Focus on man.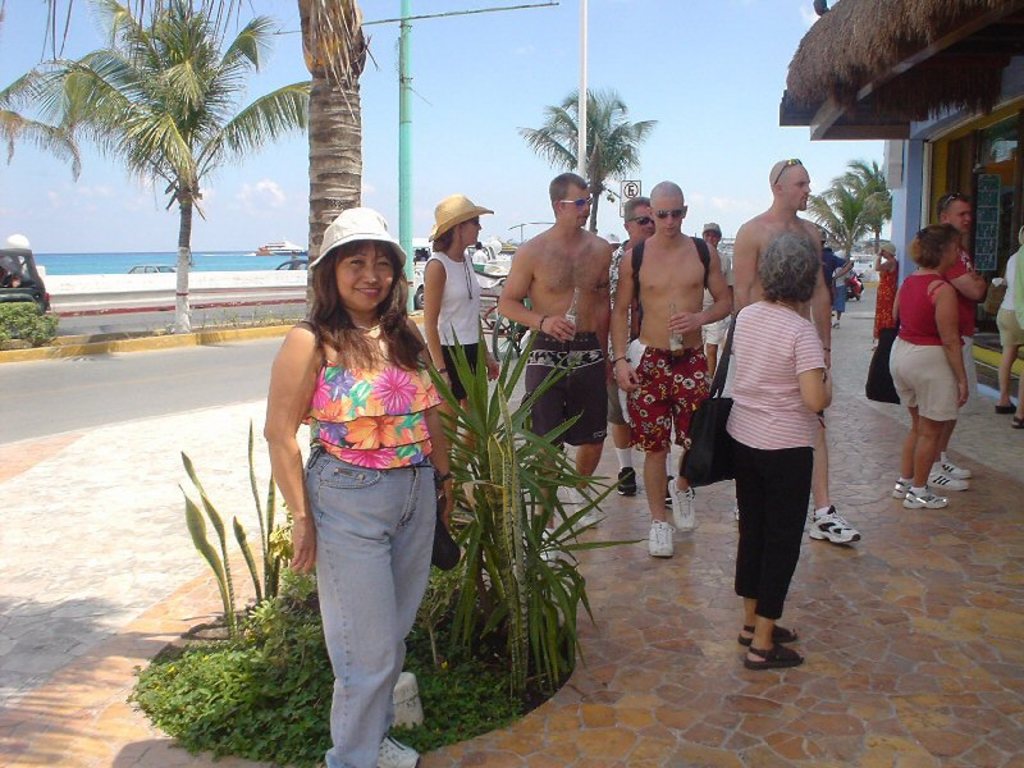
Focused at rect(735, 160, 864, 543).
